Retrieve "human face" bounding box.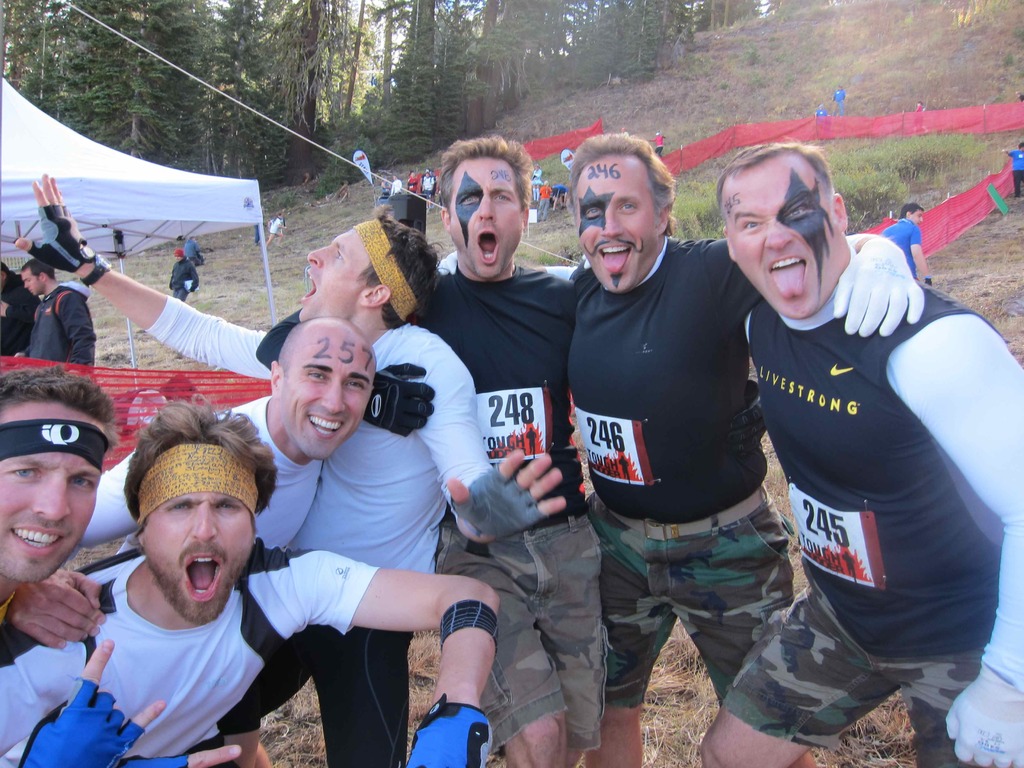
Bounding box: box(0, 401, 105, 585).
